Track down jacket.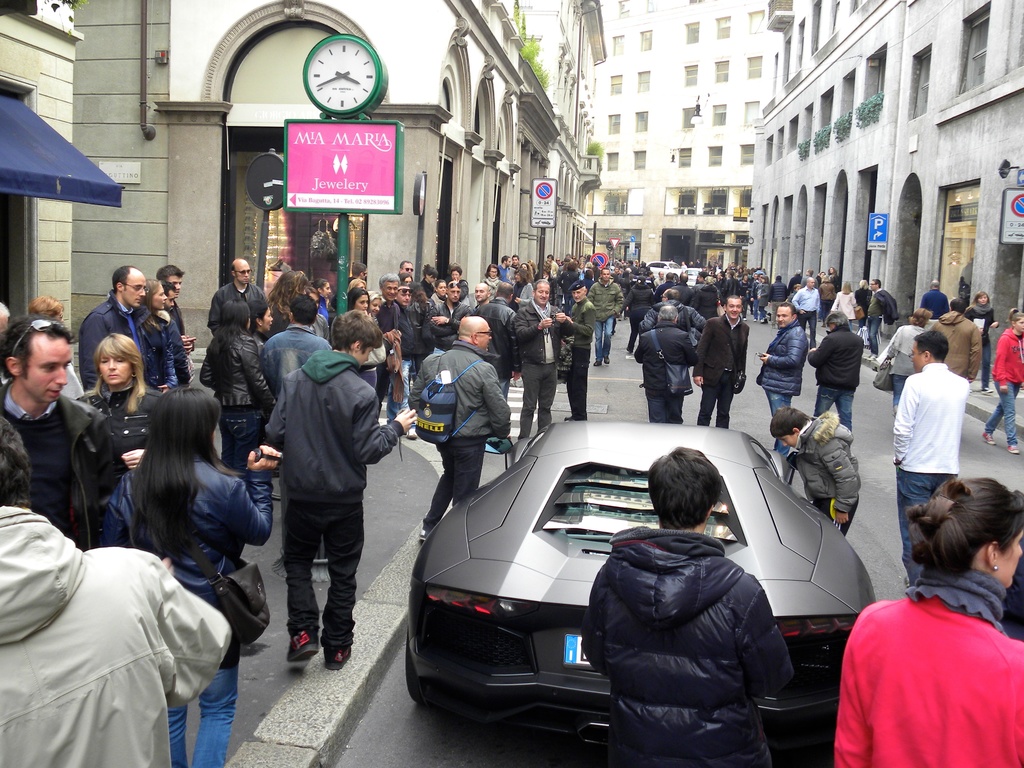
Tracked to Rect(591, 464, 785, 752).
